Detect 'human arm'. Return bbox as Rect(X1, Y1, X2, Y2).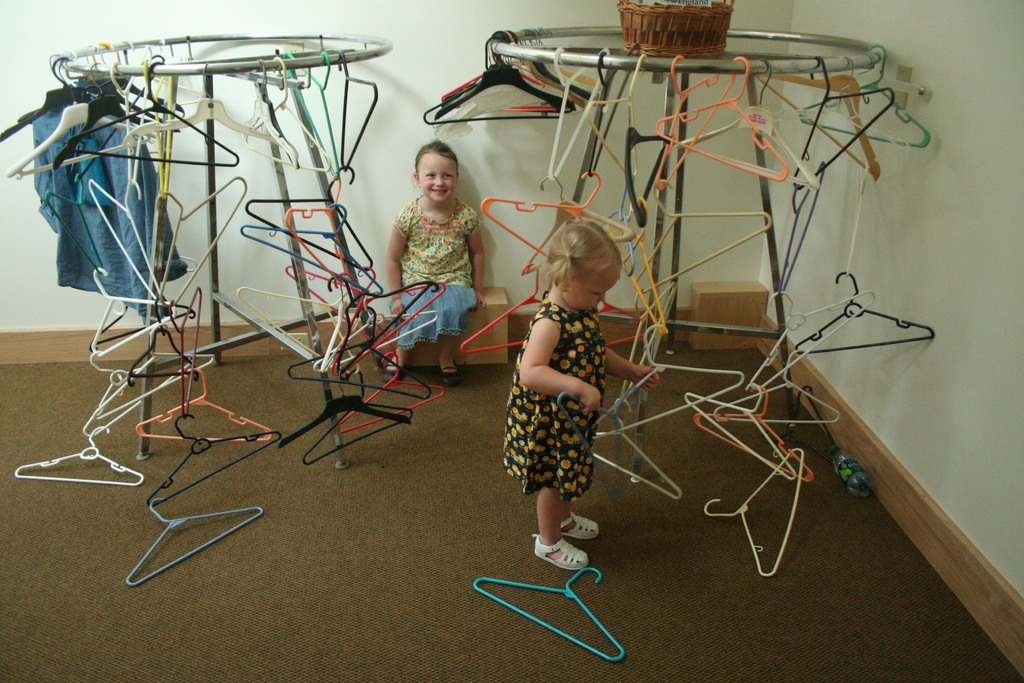
Rect(607, 352, 653, 388).
